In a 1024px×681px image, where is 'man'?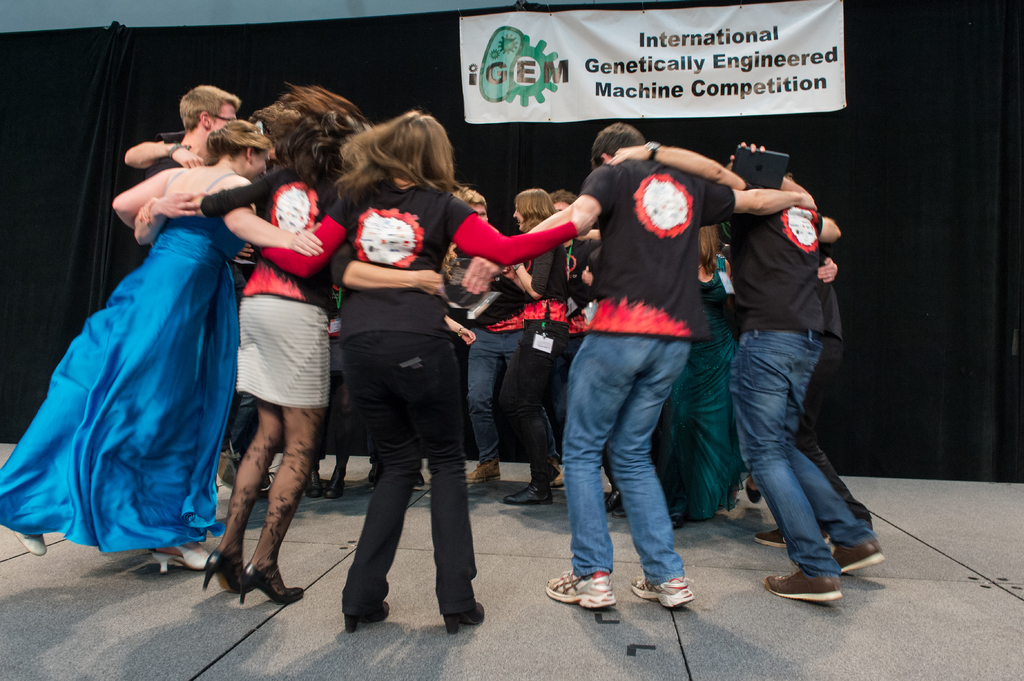
select_region(138, 79, 235, 172).
